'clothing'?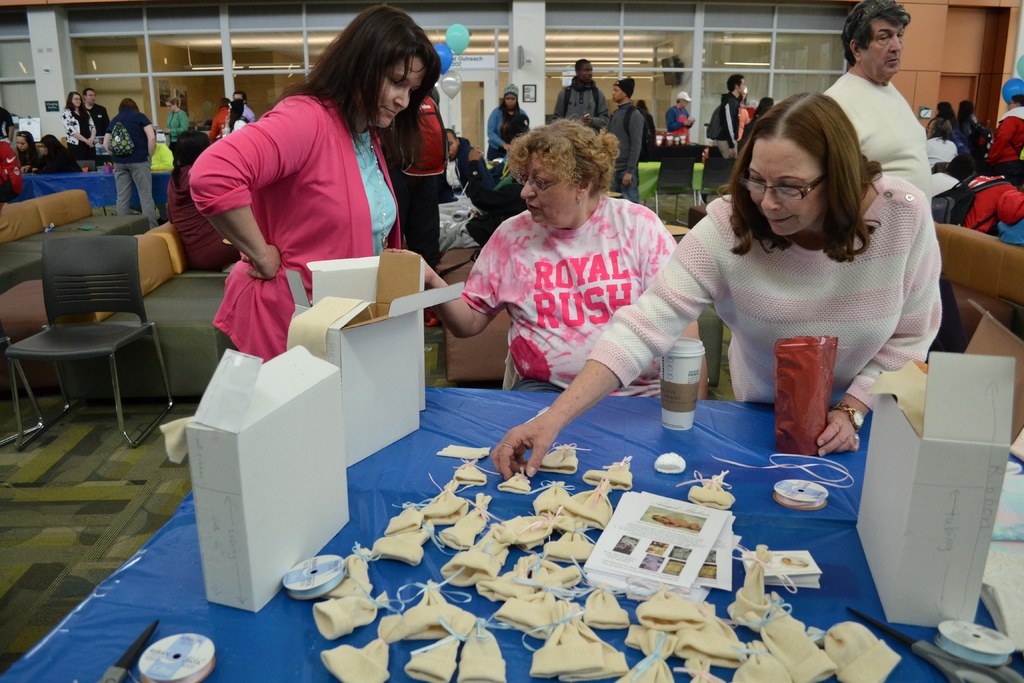
detection(828, 66, 941, 231)
